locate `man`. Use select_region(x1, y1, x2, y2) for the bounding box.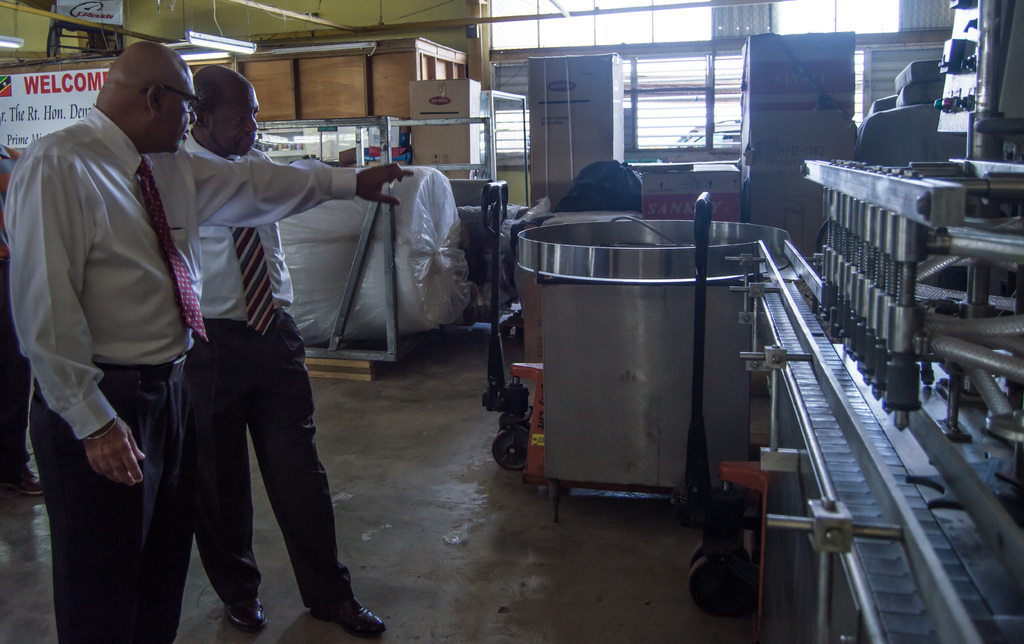
select_region(5, 40, 419, 643).
